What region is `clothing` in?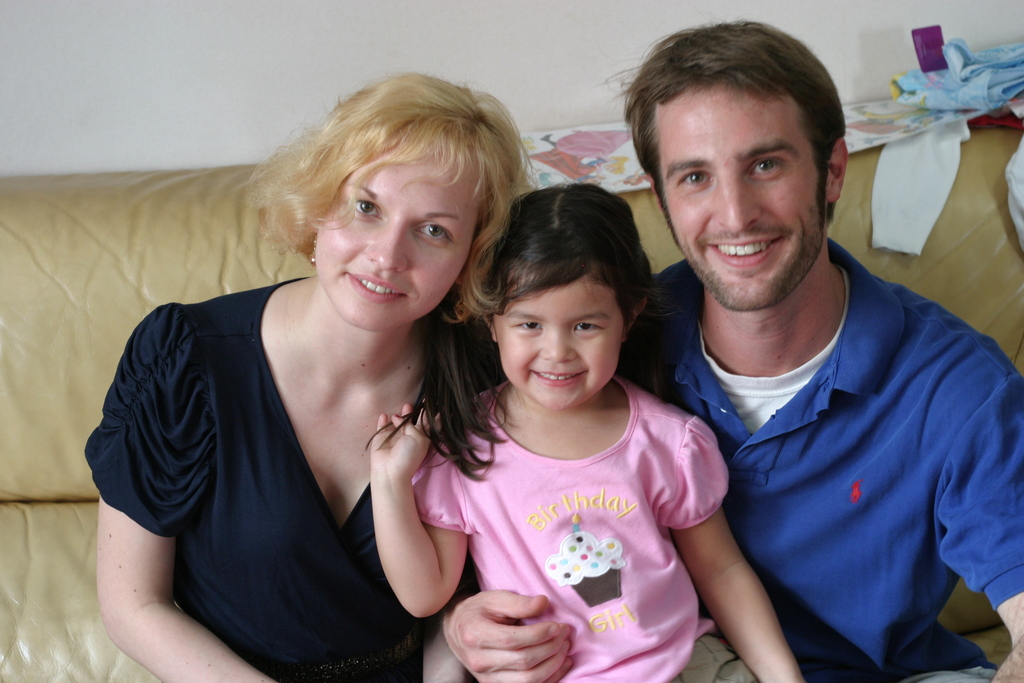
bbox=[660, 231, 1000, 682].
